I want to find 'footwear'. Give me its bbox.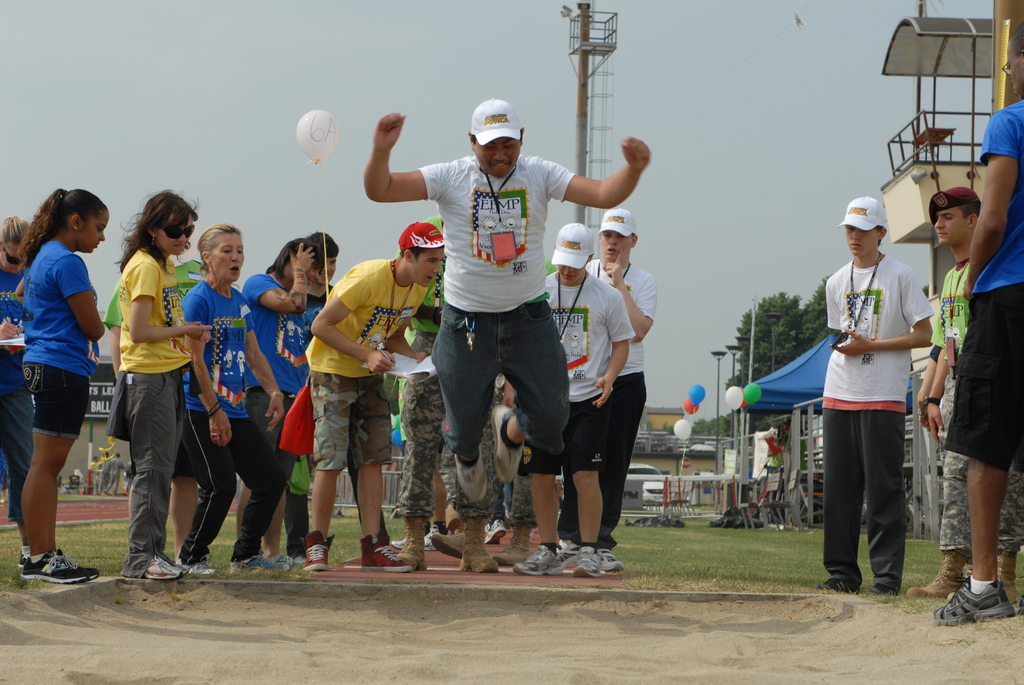
(left=576, top=546, right=605, bottom=577).
